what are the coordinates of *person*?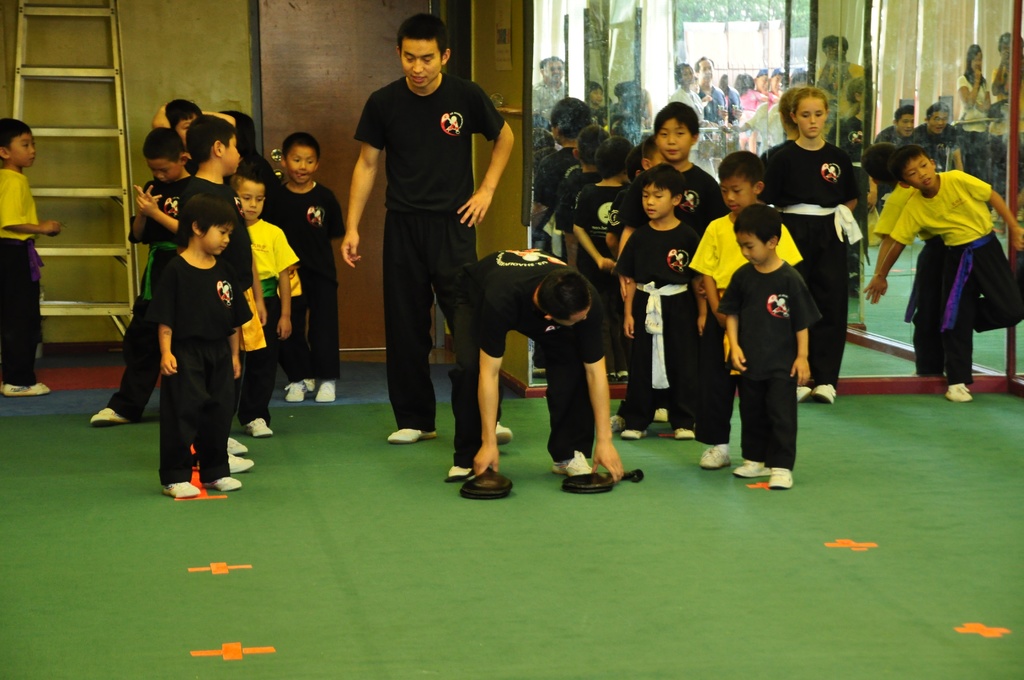
{"x1": 532, "y1": 53, "x2": 577, "y2": 140}.
